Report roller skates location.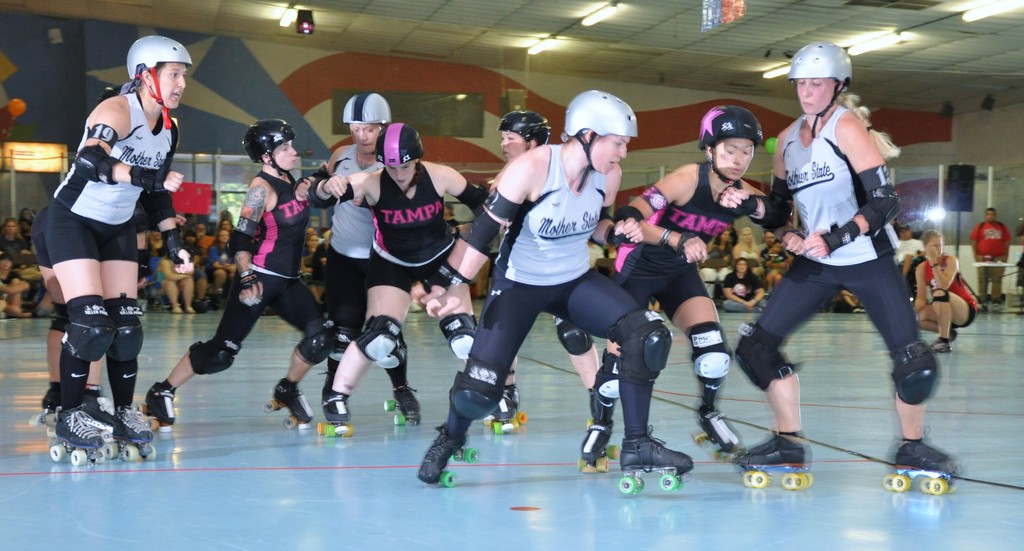
Report: {"x1": 140, "y1": 379, "x2": 176, "y2": 440}.
